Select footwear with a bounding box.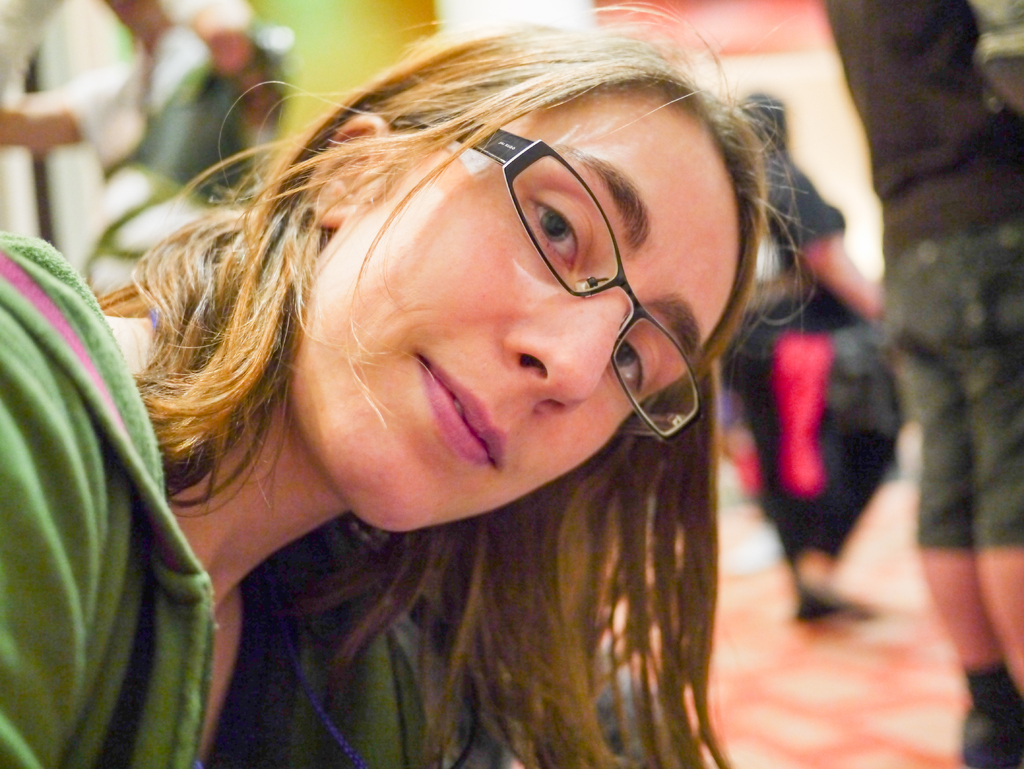
(x1=962, y1=704, x2=1023, y2=768).
